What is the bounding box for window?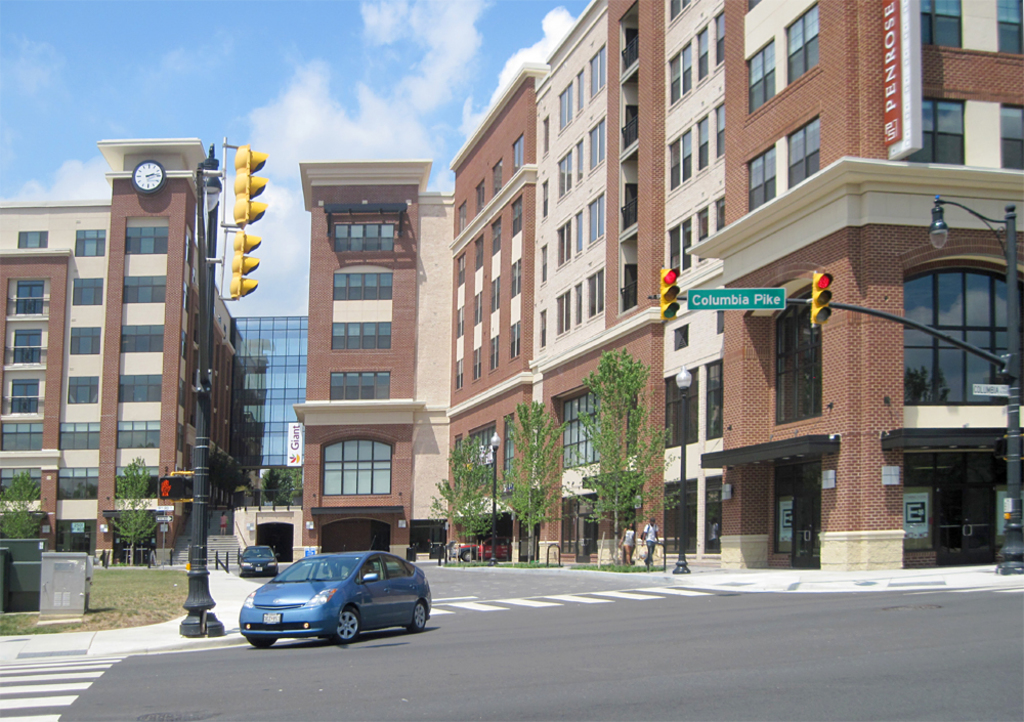
box(709, 359, 722, 434).
